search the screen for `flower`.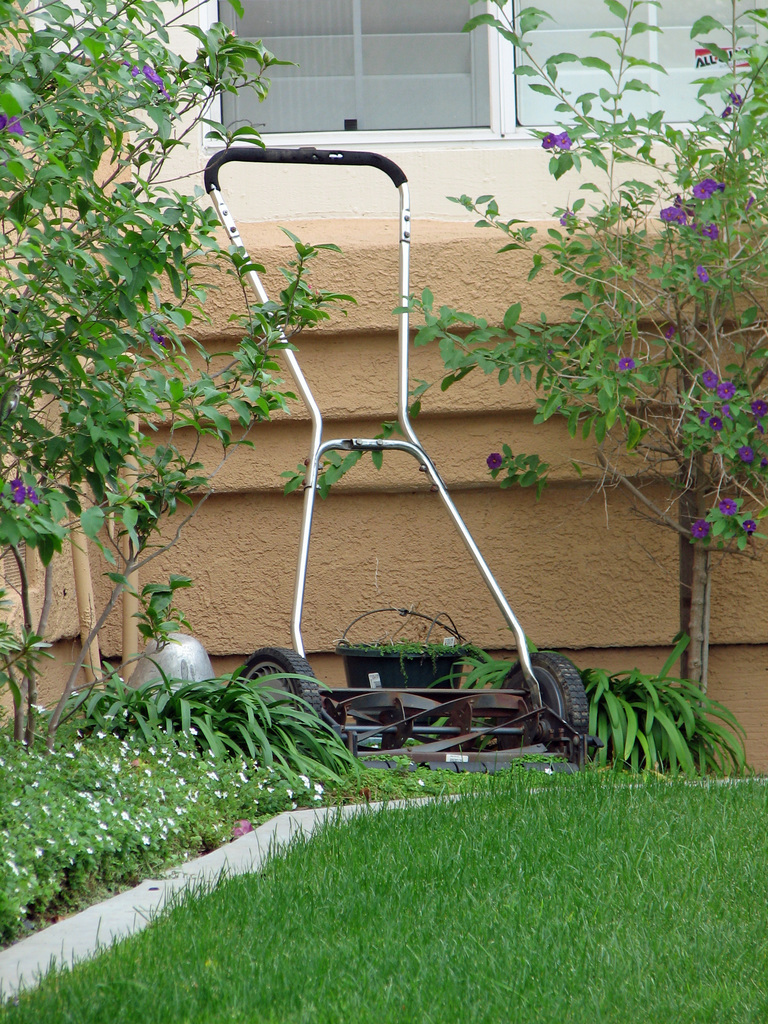
Found at (x1=693, y1=266, x2=708, y2=280).
